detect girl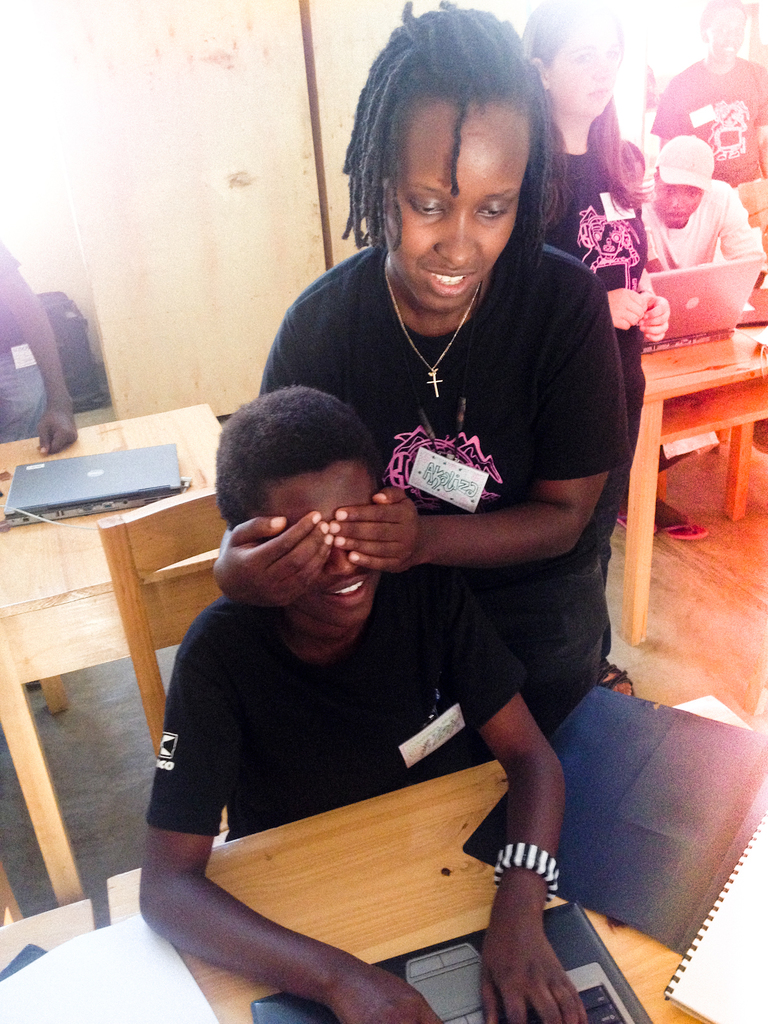
x1=212 y1=0 x2=629 y2=727
